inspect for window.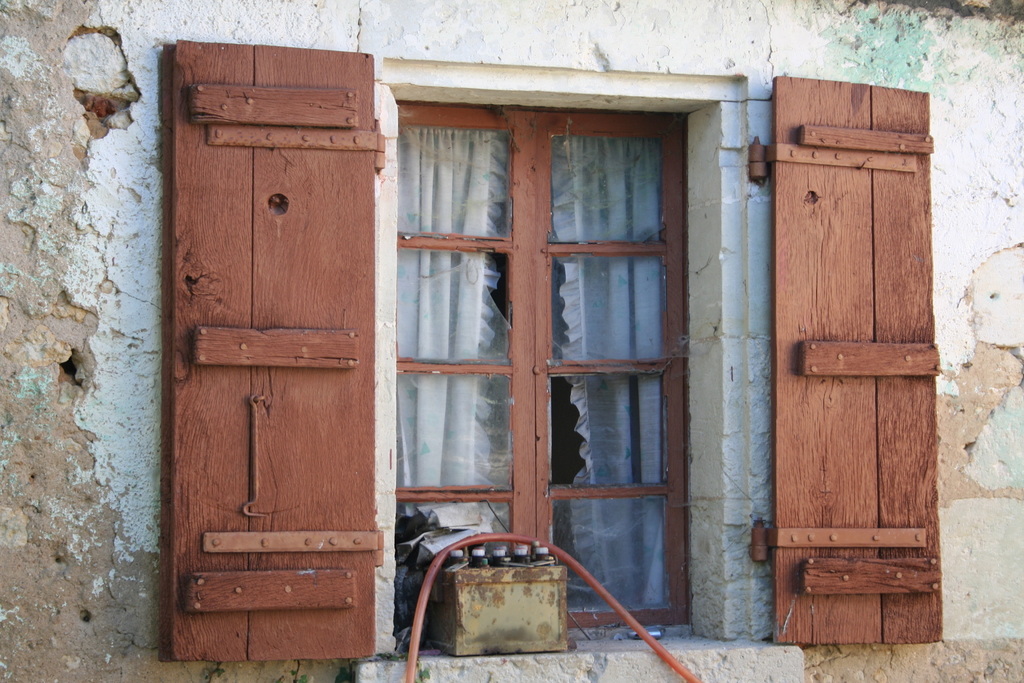
Inspection: [x1=165, y1=37, x2=941, y2=661].
